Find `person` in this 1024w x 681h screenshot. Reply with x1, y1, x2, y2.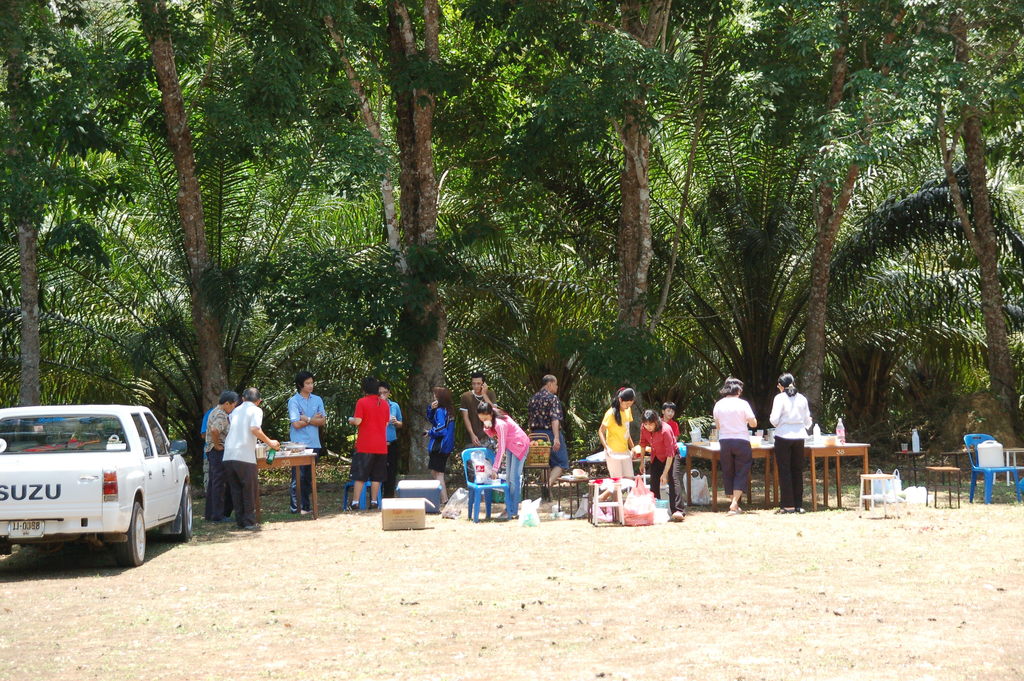
658, 400, 687, 451.
